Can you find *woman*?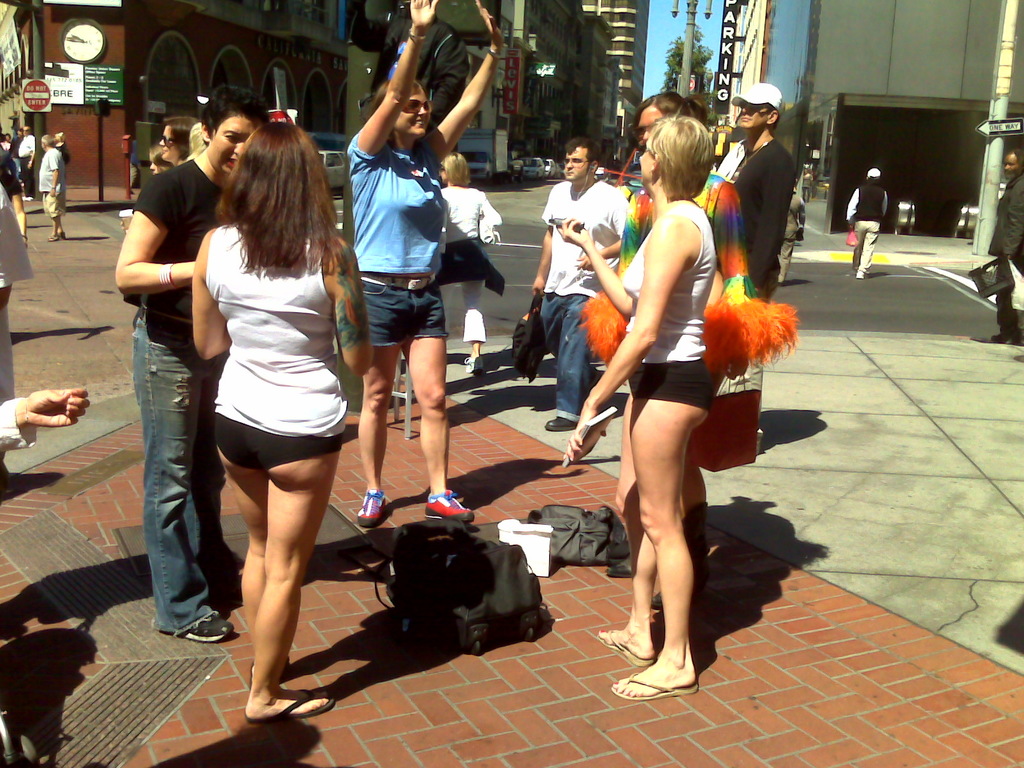
Yes, bounding box: BBox(613, 94, 751, 616).
